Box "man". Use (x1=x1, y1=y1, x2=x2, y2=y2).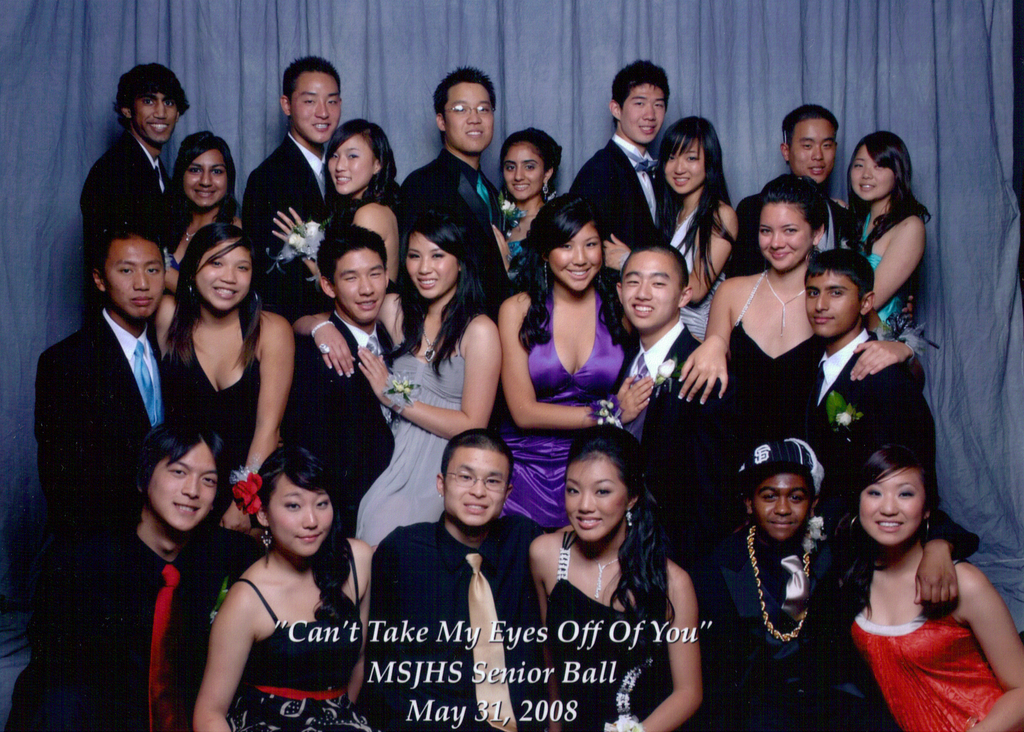
(x1=793, y1=253, x2=943, y2=528).
